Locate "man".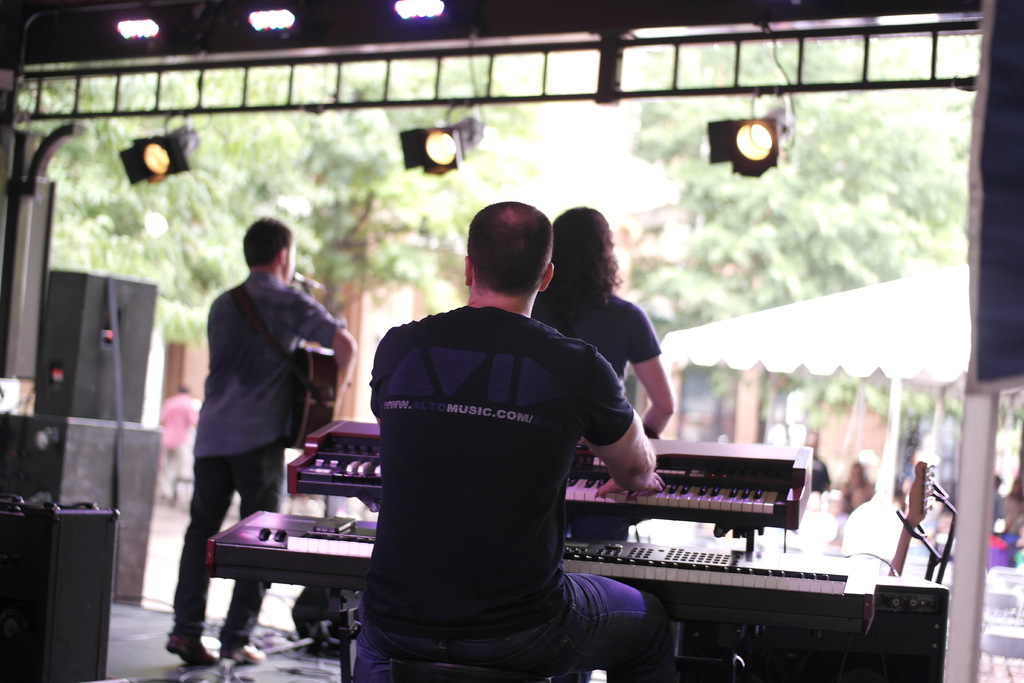
Bounding box: BBox(532, 206, 676, 546).
